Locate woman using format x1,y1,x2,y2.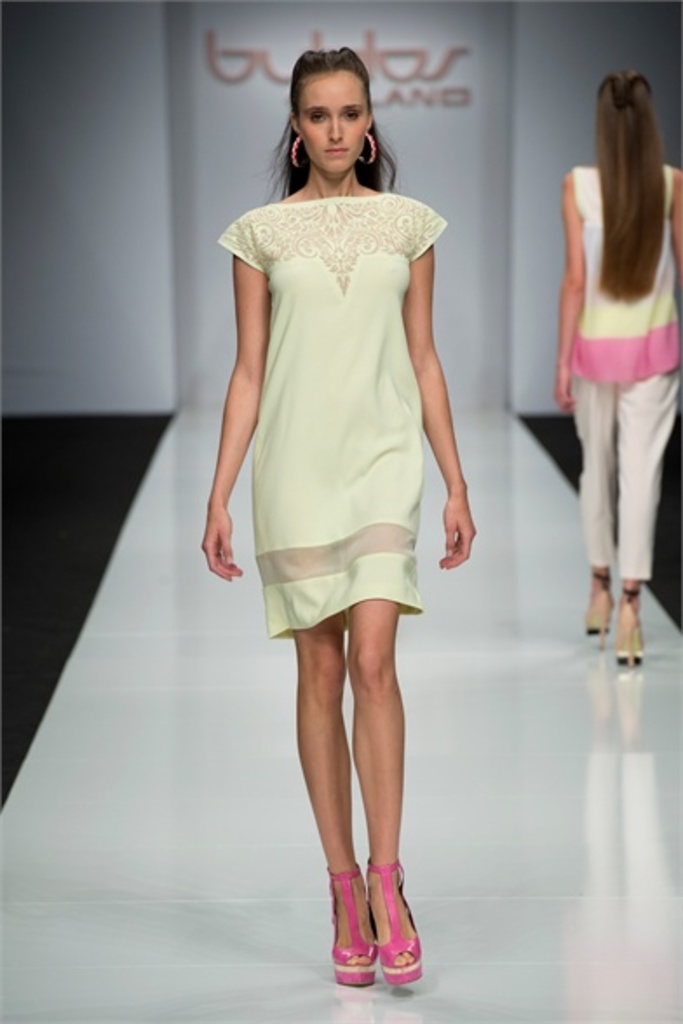
202,51,477,987.
